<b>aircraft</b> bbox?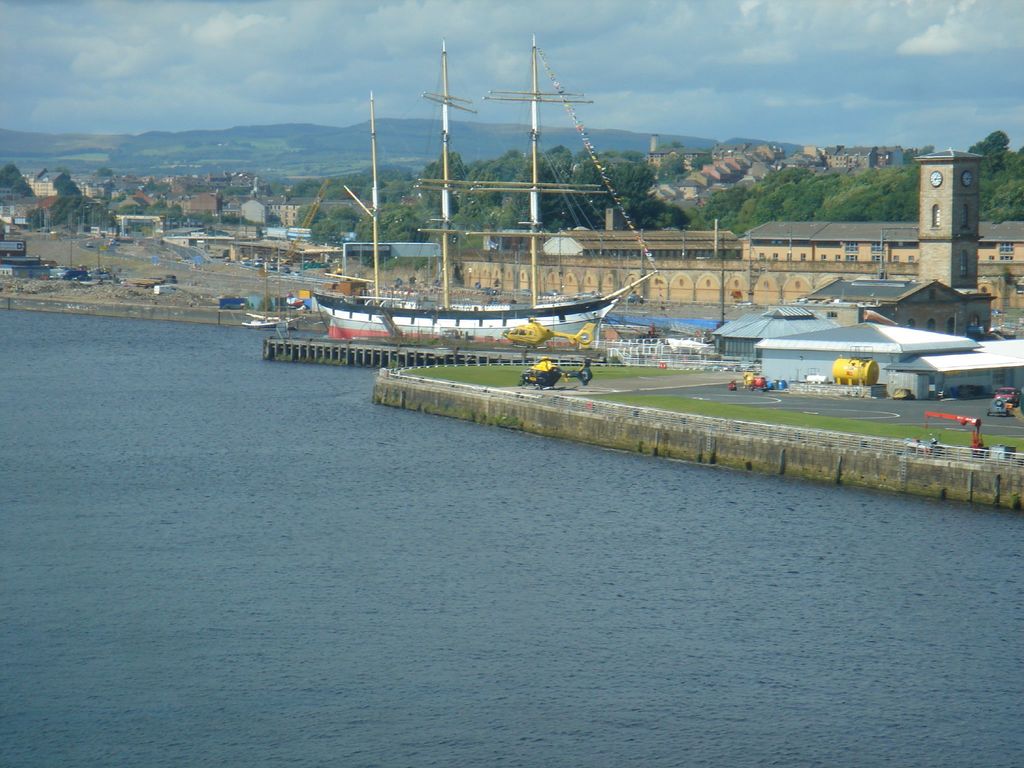
box(497, 312, 595, 352)
